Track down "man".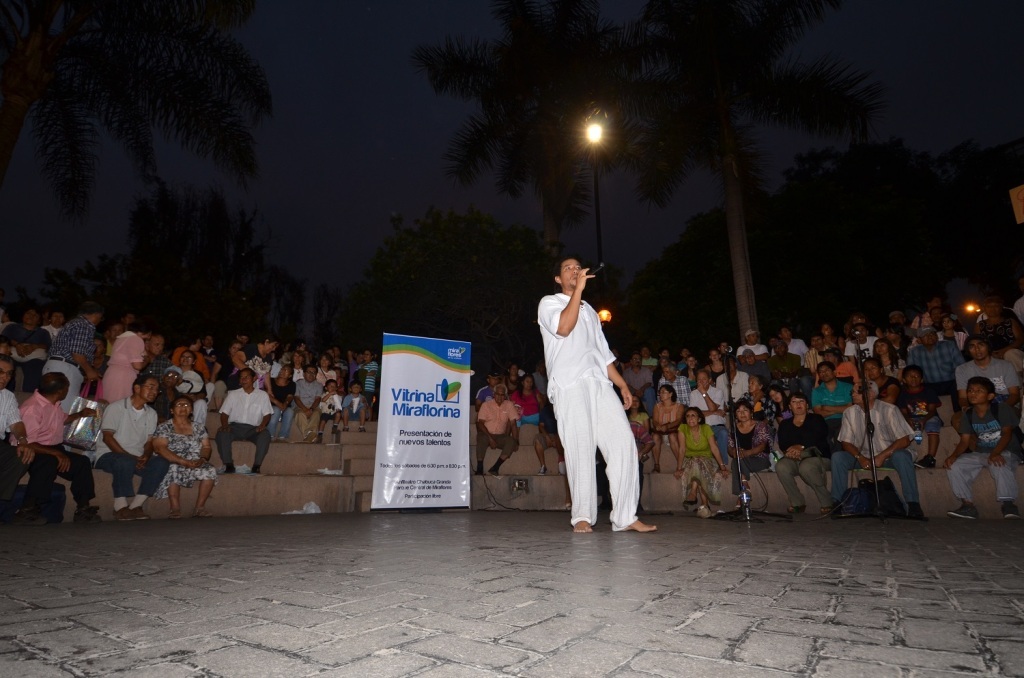
Tracked to x1=292 y1=360 x2=328 y2=451.
